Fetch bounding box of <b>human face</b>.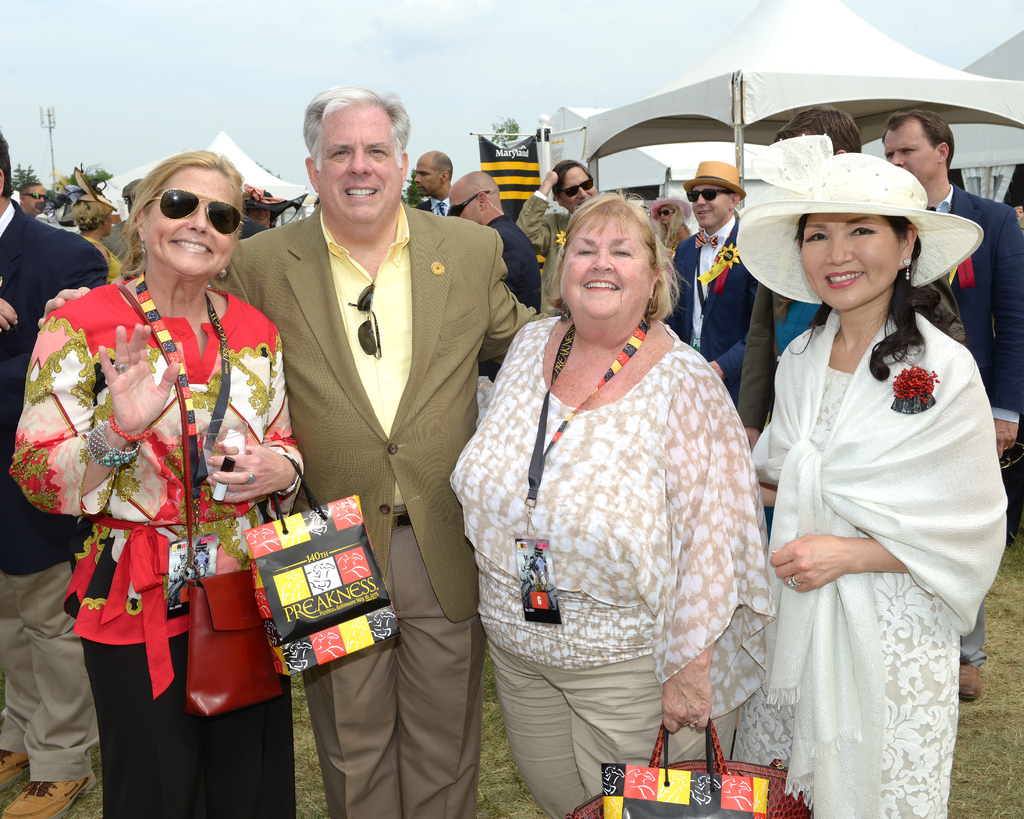
Bbox: detection(801, 208, 898, 311).
